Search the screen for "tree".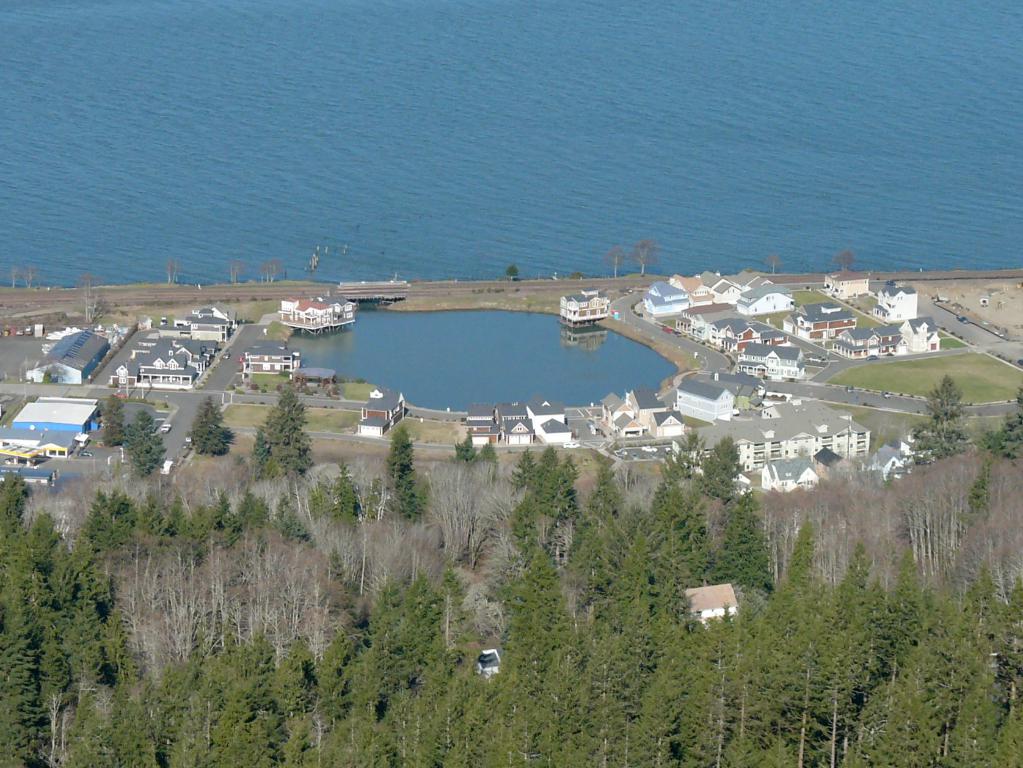
Found at pyautogui.locateOnScreen(13, 262, 22, 289).
